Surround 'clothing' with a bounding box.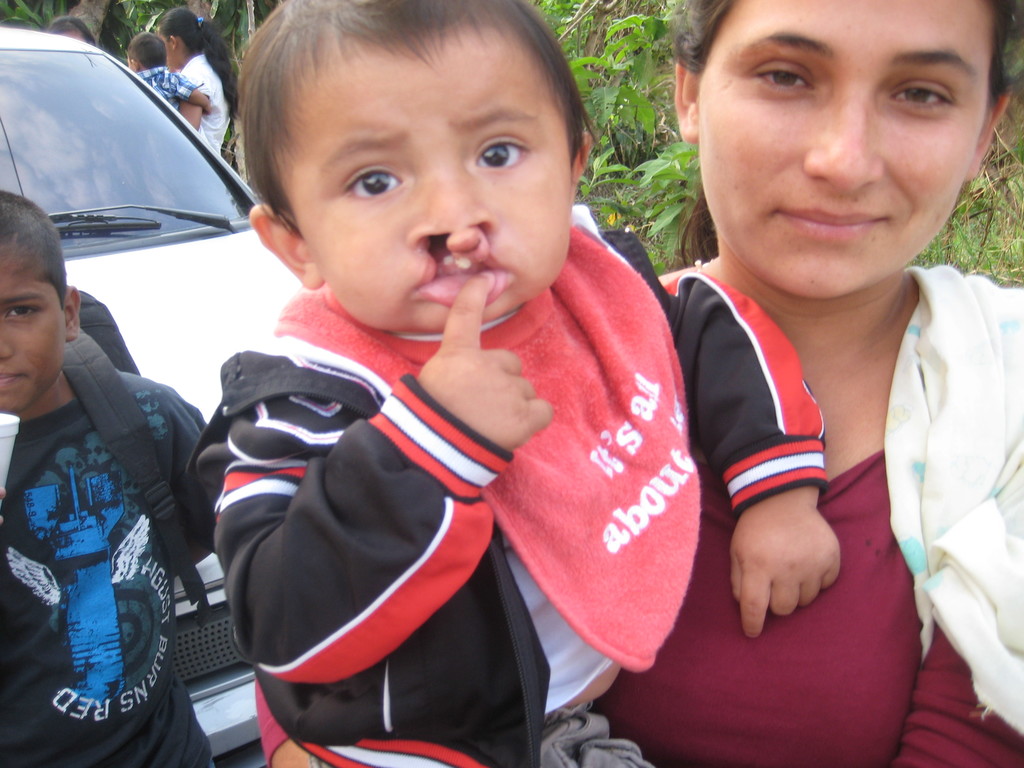
163,50,227,163.
